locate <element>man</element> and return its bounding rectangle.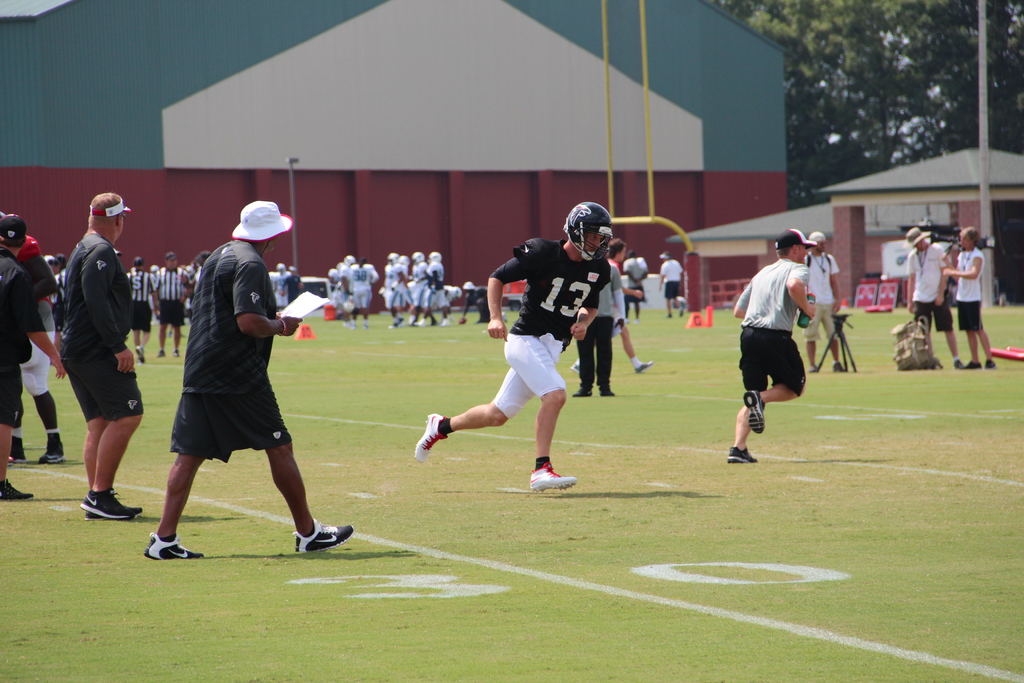
0,210,68,497.
